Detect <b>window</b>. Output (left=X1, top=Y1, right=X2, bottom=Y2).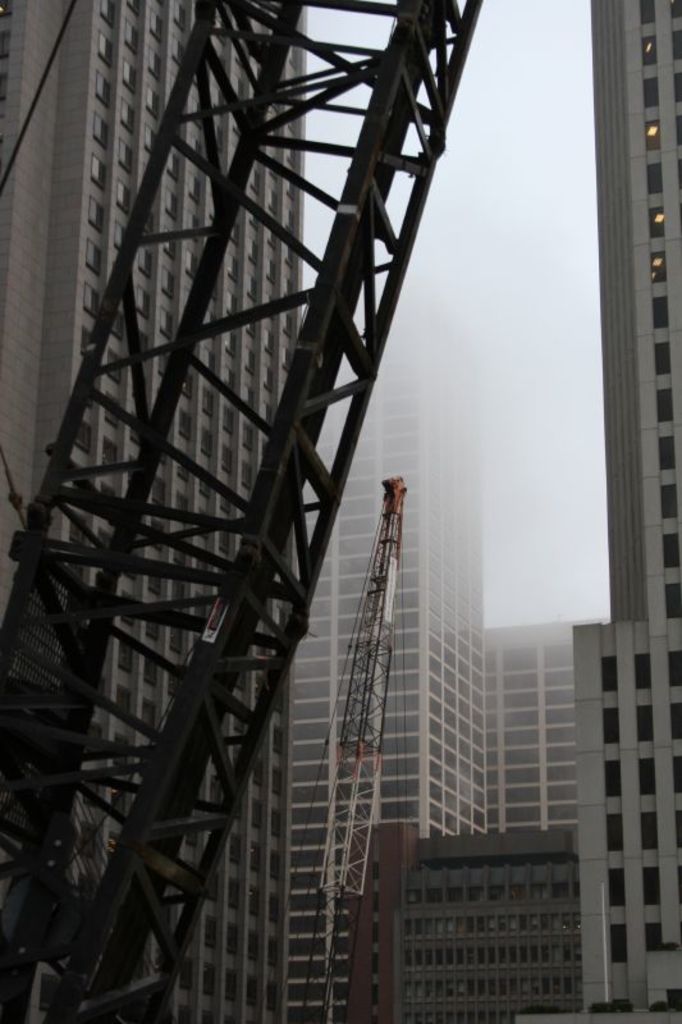
(left=655, top=436, right=677, bottom=472).
